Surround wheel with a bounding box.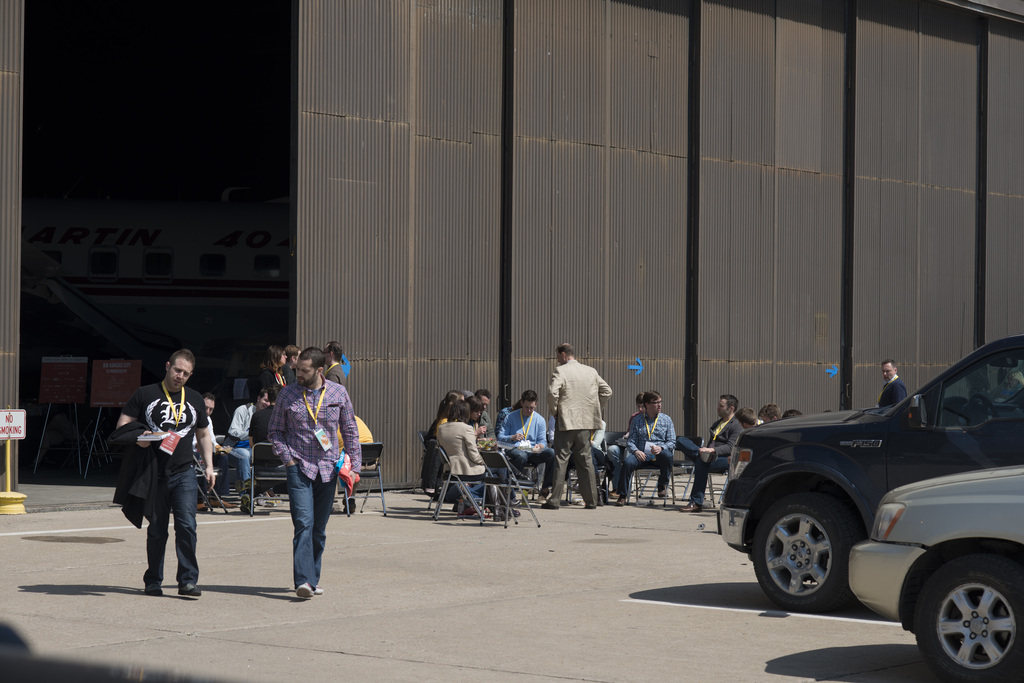
(left=913, top=552, right=1023, bottom=682).
